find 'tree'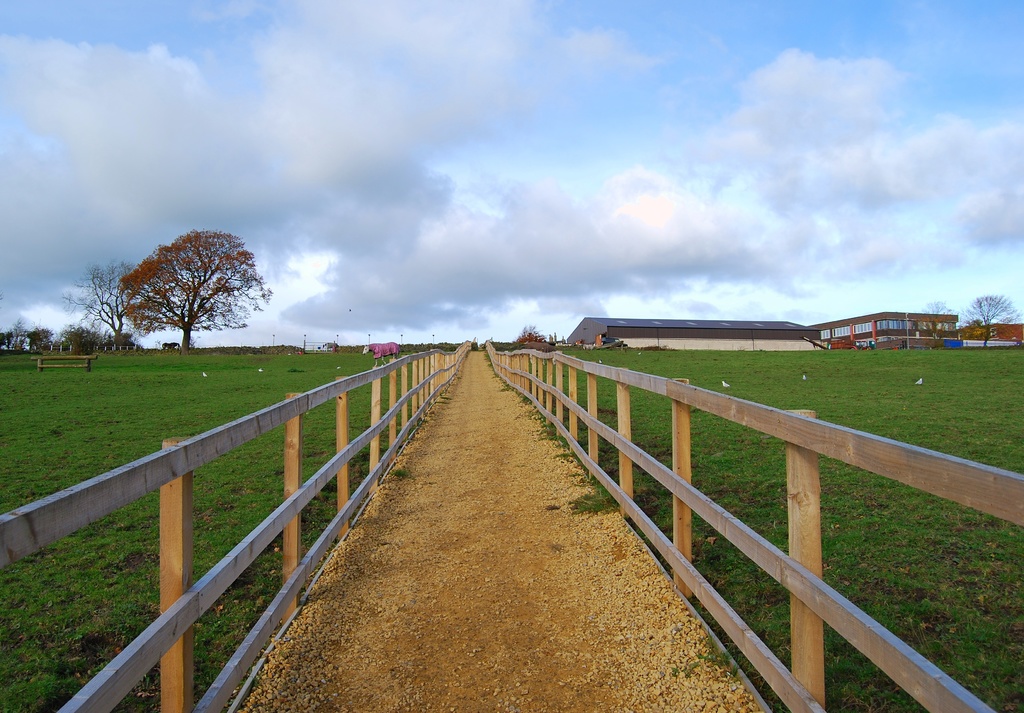
[62,258,151,346]
